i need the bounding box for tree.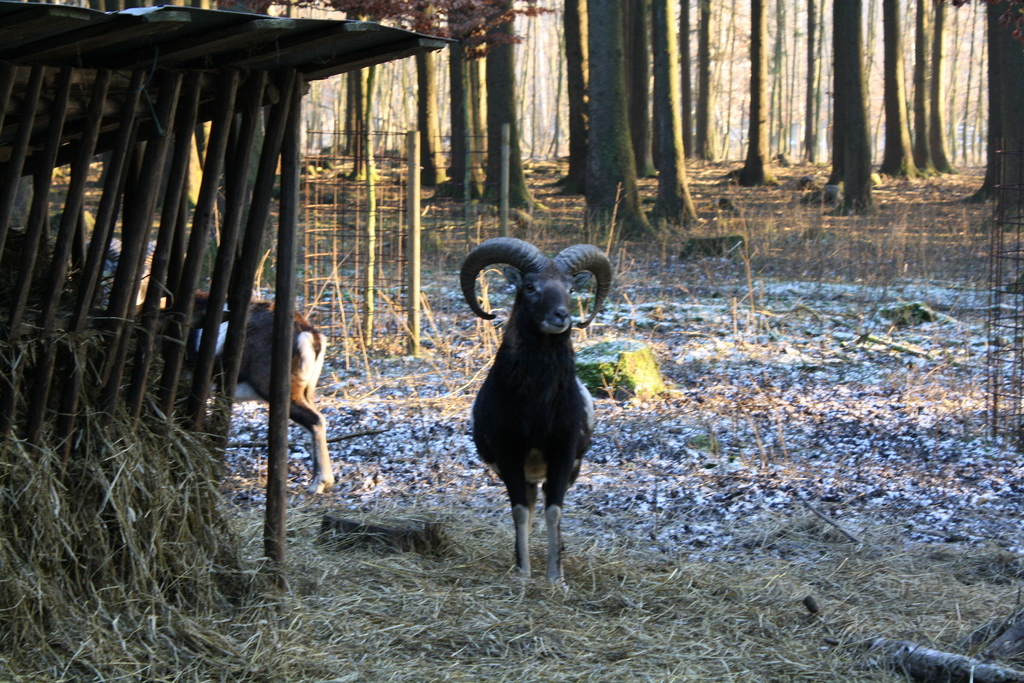
Here it is: rect(561, 0, 595, 195).
